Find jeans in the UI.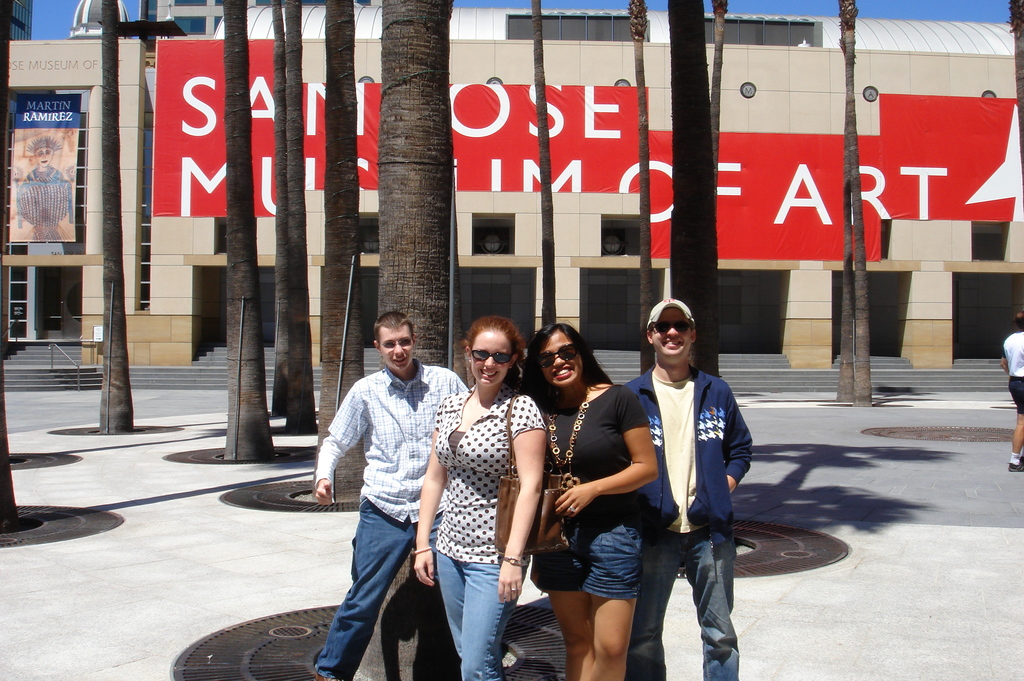
UI element at <box>628,524,737,680</box>.
